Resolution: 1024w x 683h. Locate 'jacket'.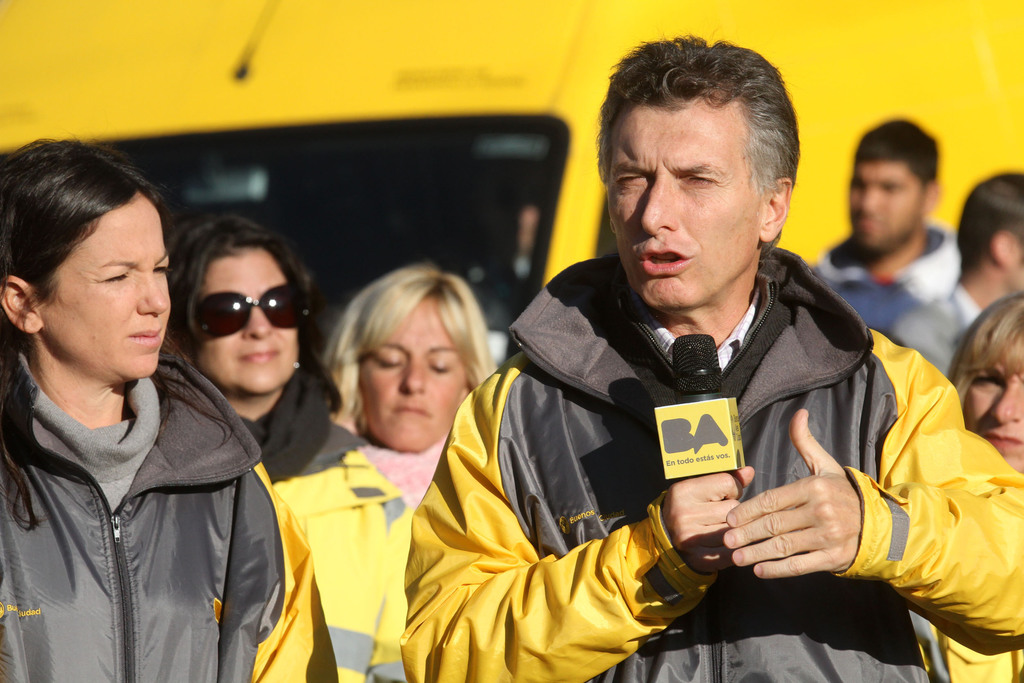
select_region(225, 356, 410, 682).
